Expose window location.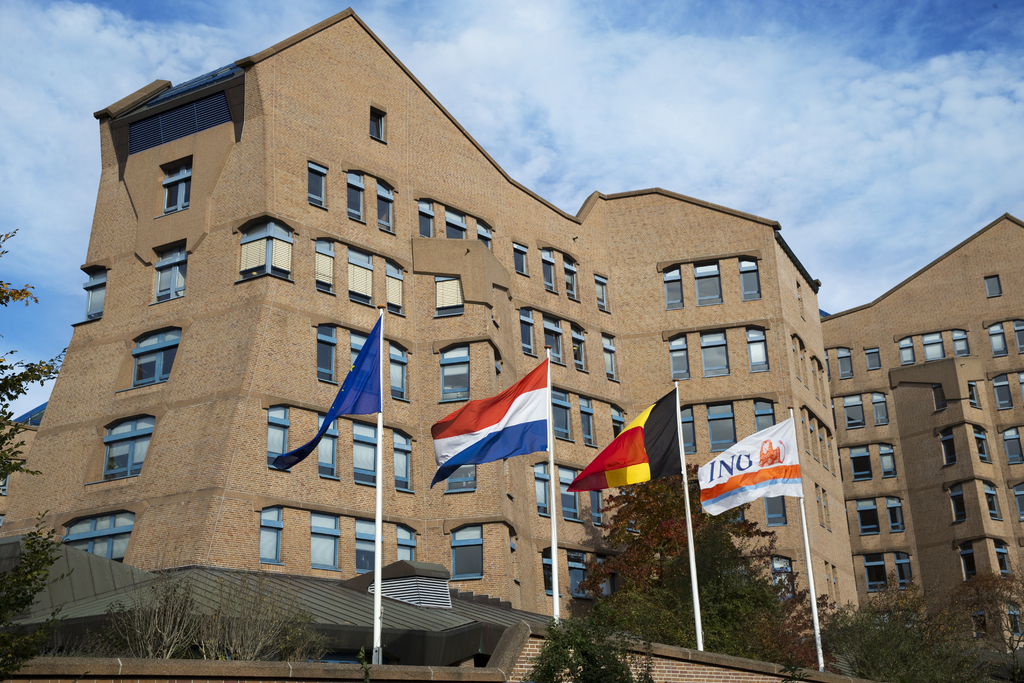
Exposed at (left=791, top=327, right=808, bottom=390).
